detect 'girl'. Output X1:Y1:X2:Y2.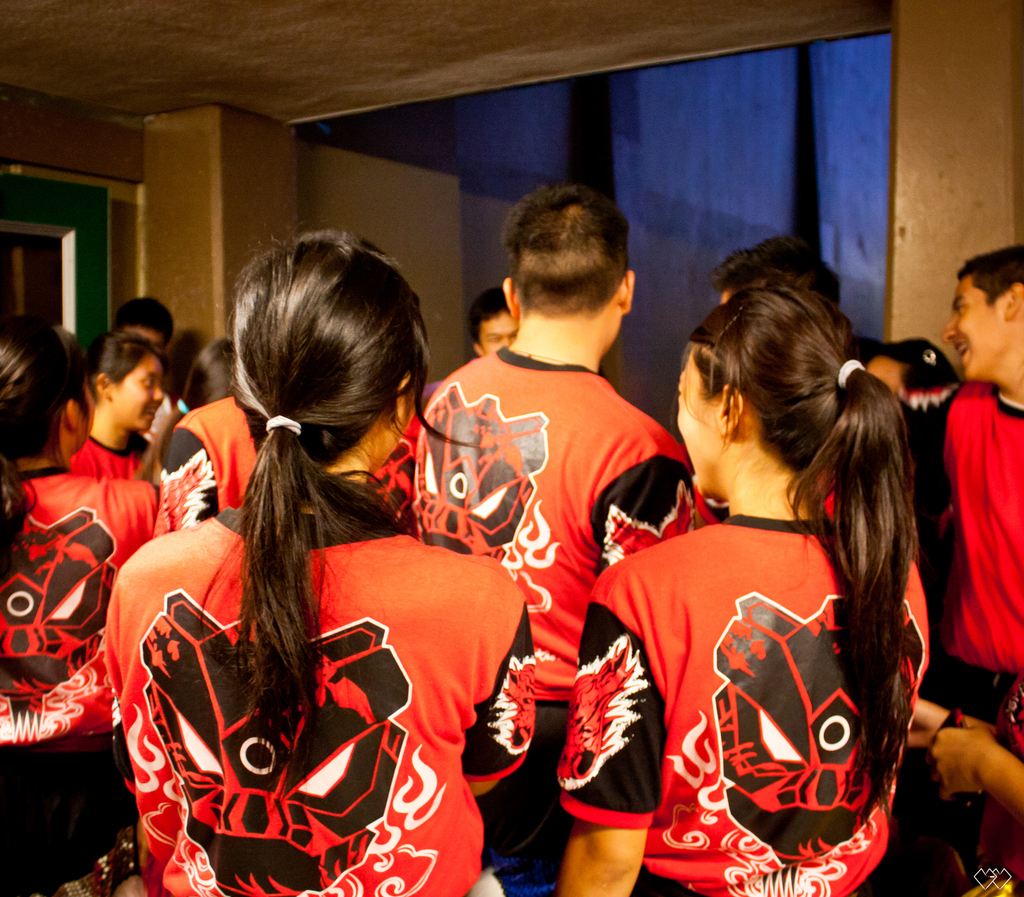
551:284:931:896.
